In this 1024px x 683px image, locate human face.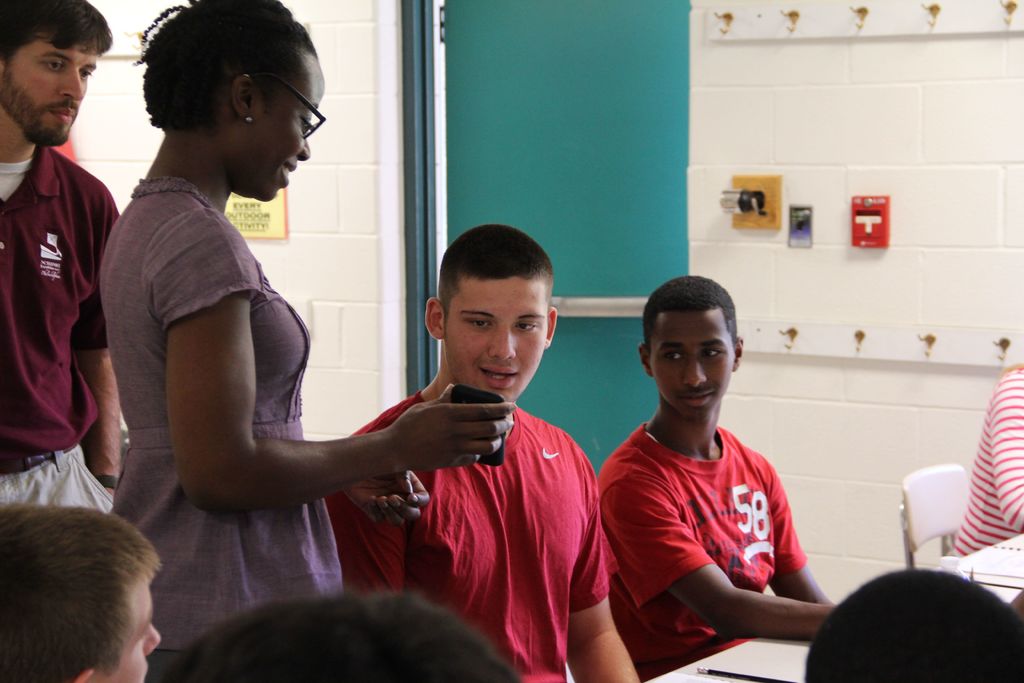
Bounding box: [92, 562, 172, 682].
